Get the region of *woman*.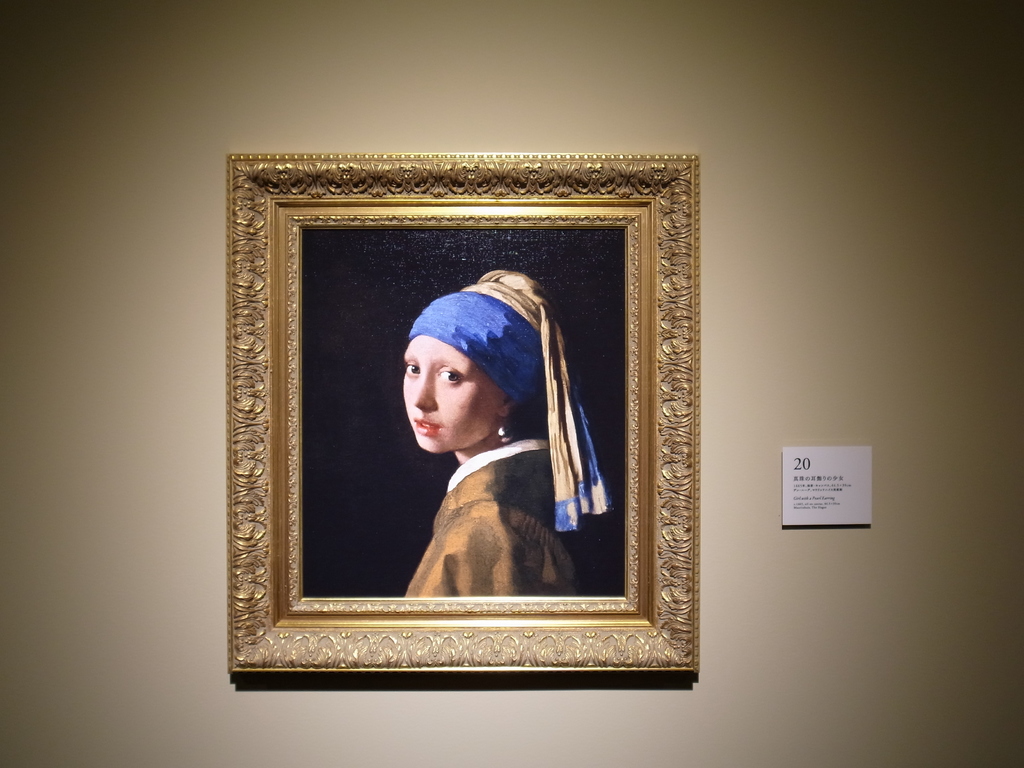
[left=364, top=279, right=574, bottom=573].
